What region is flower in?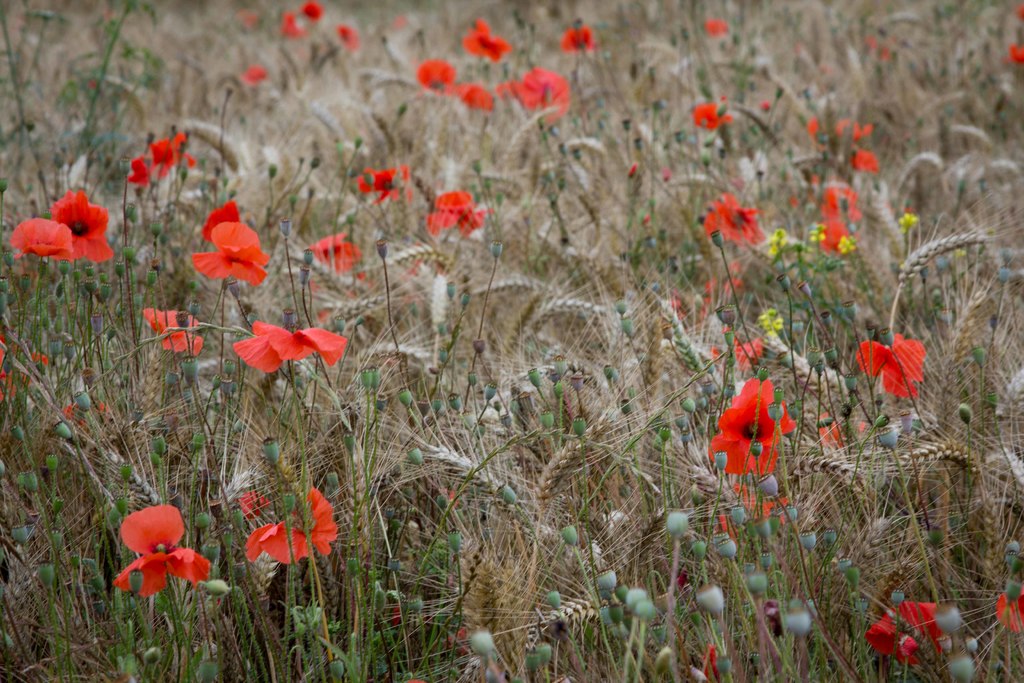
<box>496,65,566,120</box>.
